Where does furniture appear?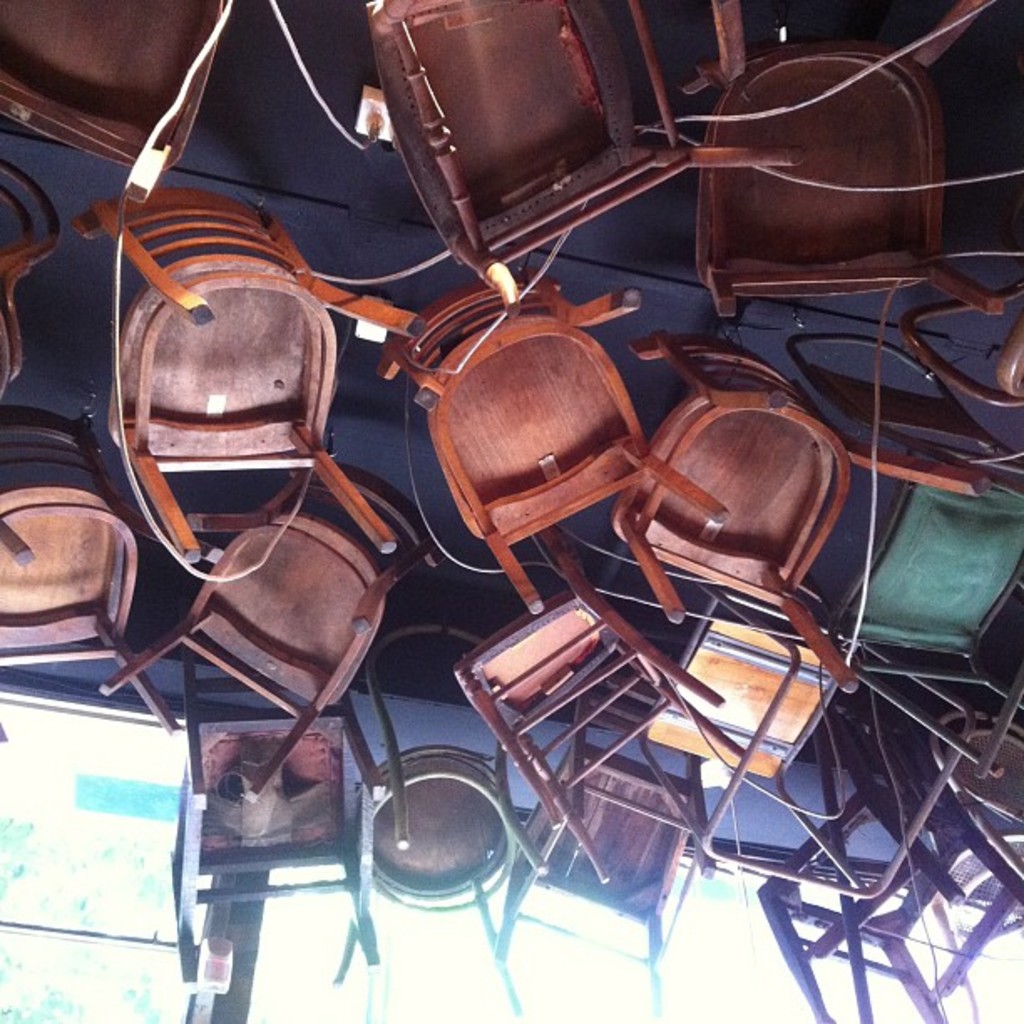
Appears at {"x1": 0, "y1": 0, "x2": 228, "y2": 179}.
